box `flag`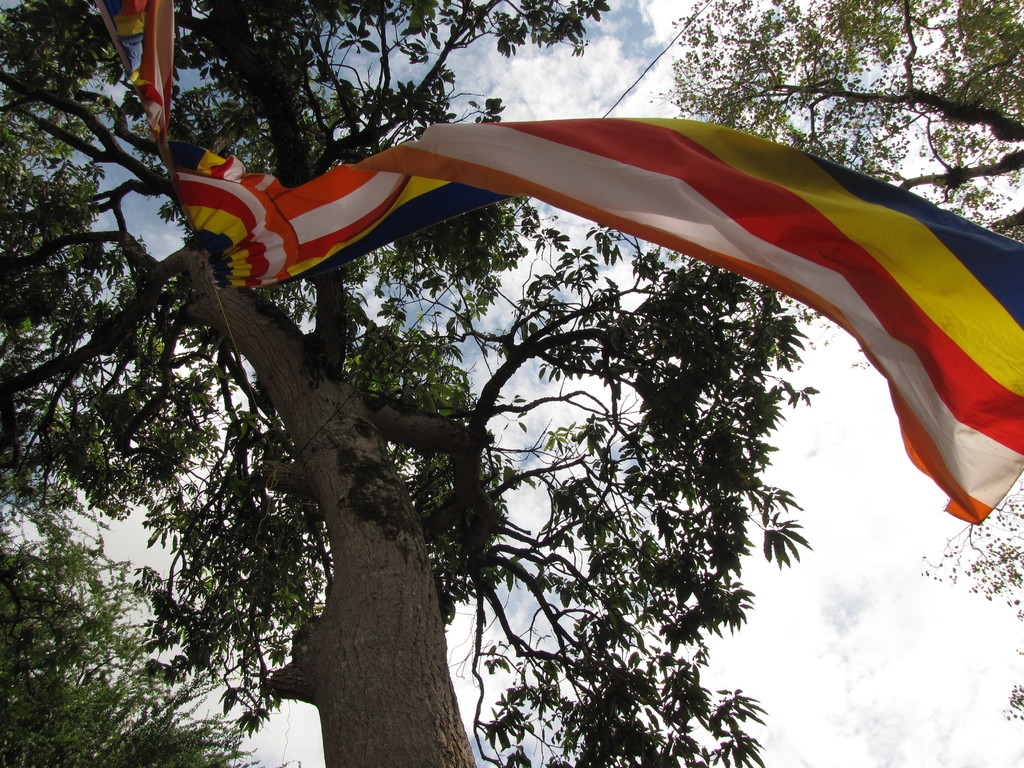
box=[92, 0, 184, 127]
